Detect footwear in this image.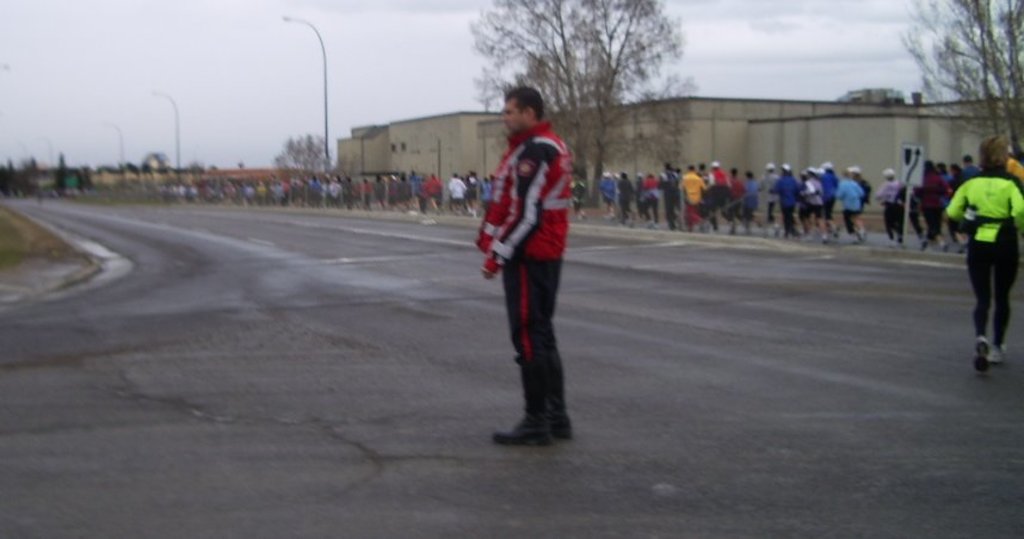
Detection: bbox=(820, 234, 829, 244).
